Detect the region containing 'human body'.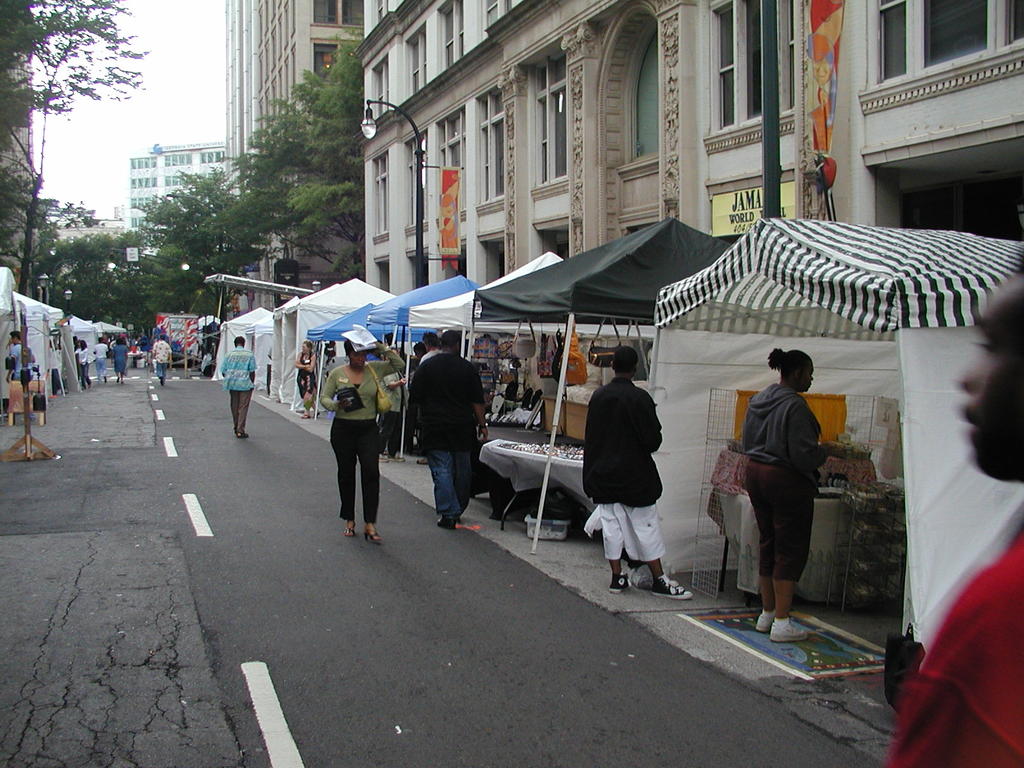
<bbox>72, 348, 90, 396</bbox>.
